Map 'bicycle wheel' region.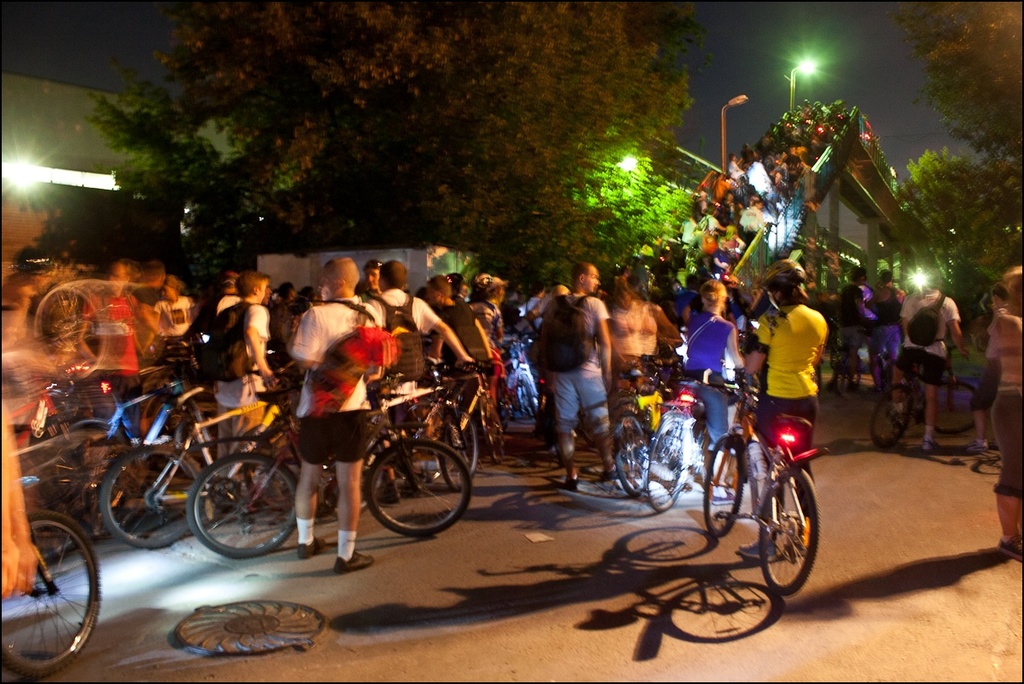
Mapped to bbox(101, 442, 208, 554).
